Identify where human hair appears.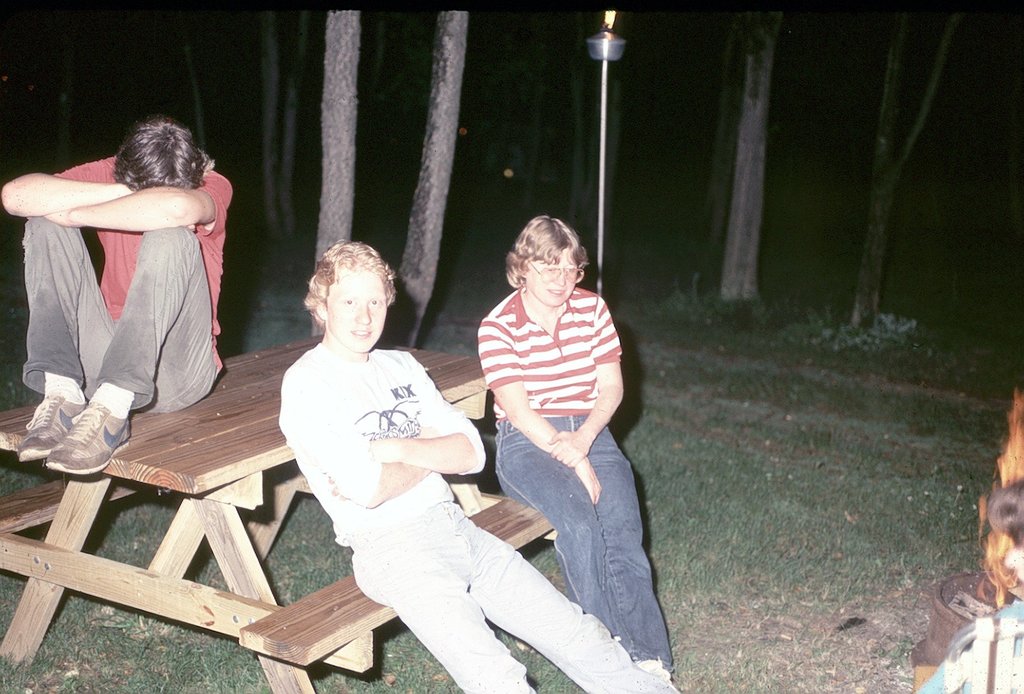
Appears at left=304, top=242, right=399, bottom=327.
